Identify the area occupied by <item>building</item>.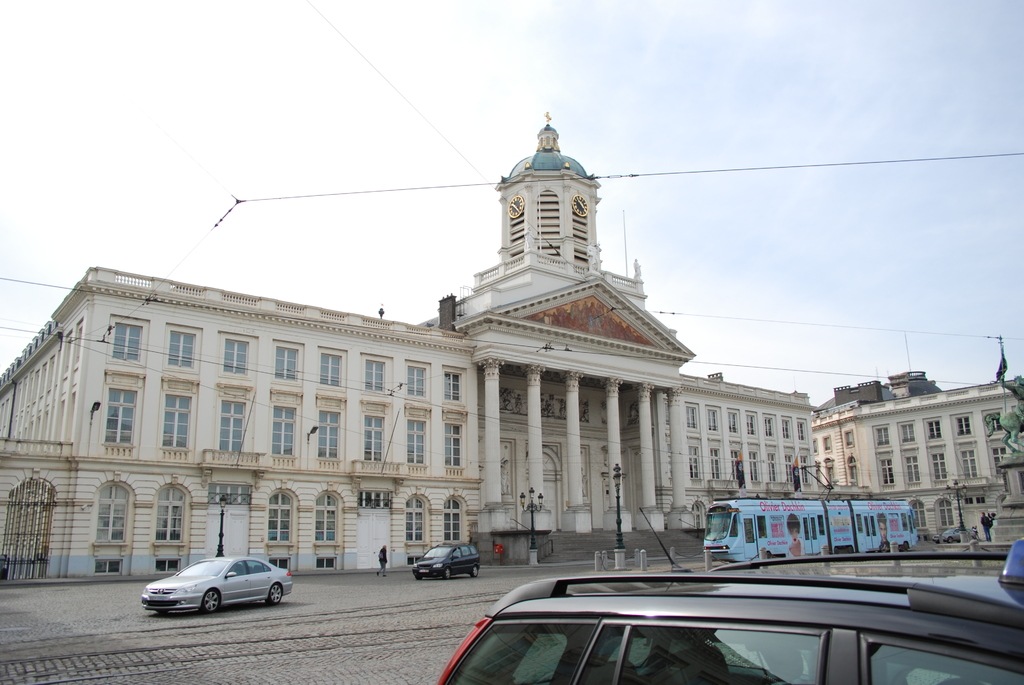
Area: rect(0, 105, 1023, 581).
